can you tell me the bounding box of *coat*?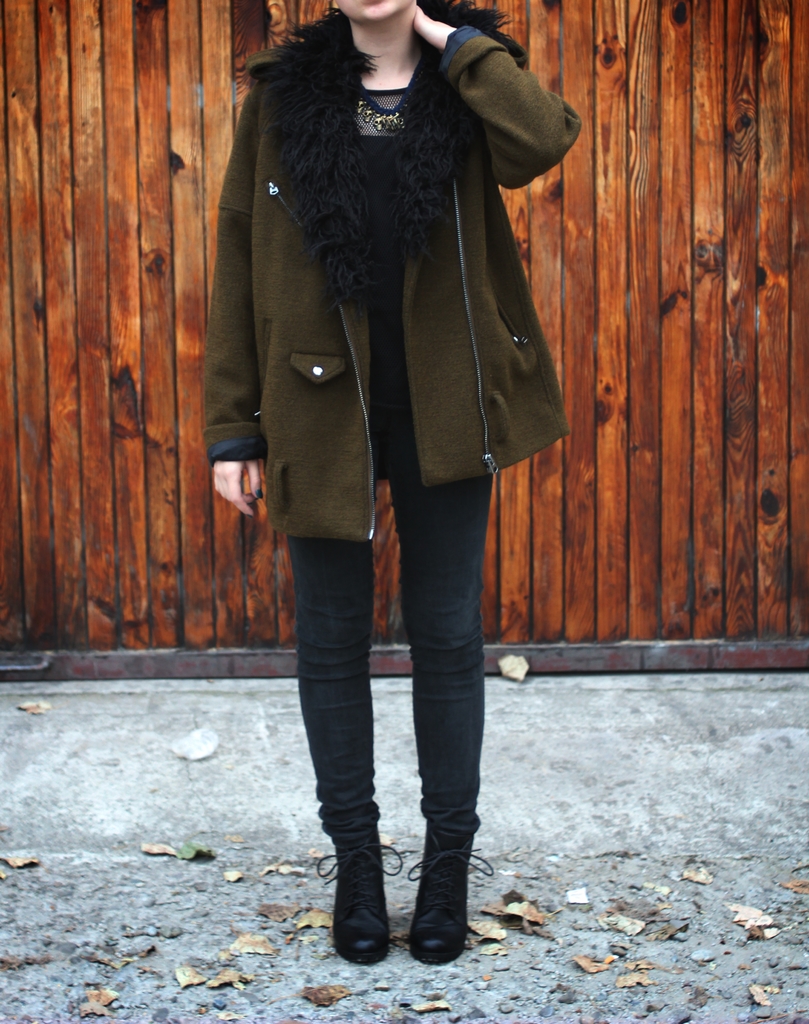
locate(203, 6, 591, 557).
